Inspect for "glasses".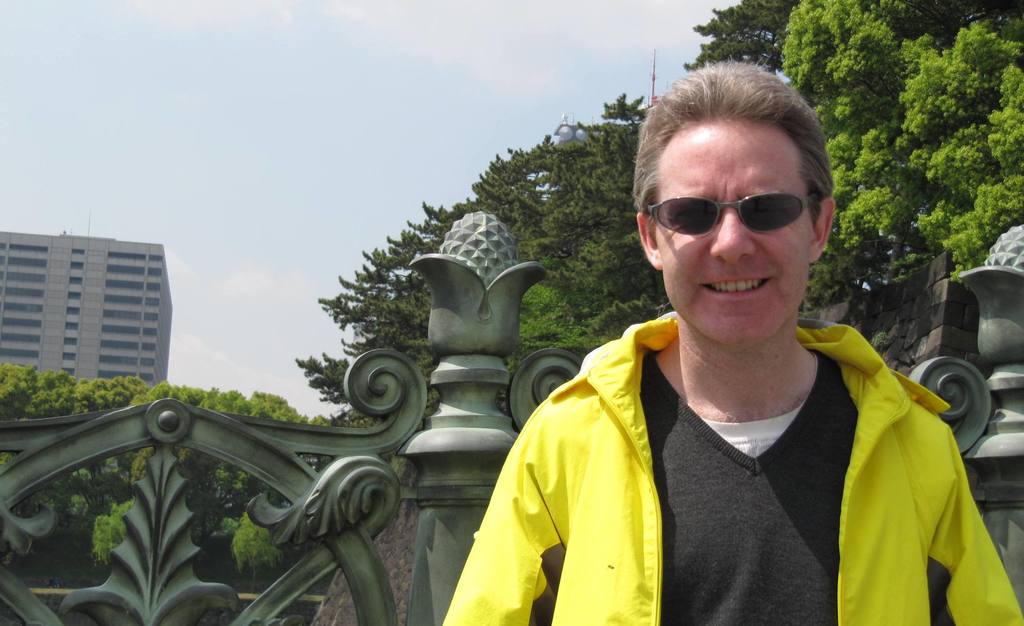
Inspection: 644/190/819/240.
